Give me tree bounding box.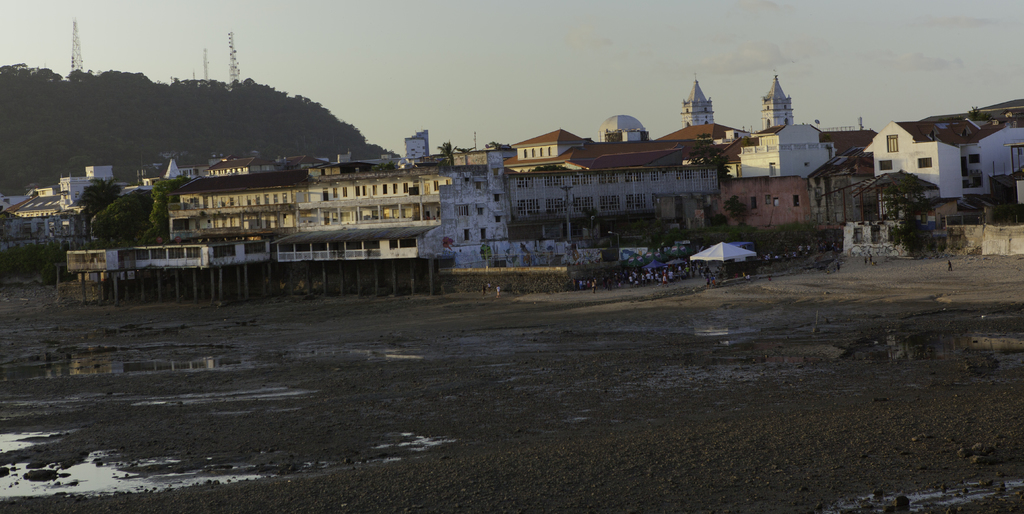
685:133:733:187.
